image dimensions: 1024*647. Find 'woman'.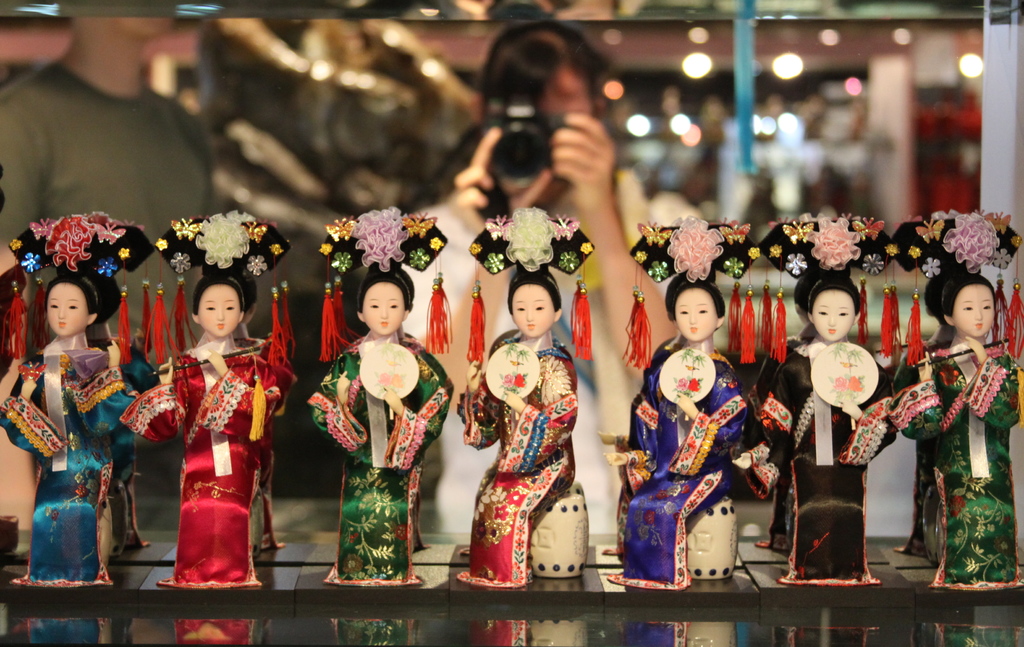
locate(0, 211, 150, 586).
